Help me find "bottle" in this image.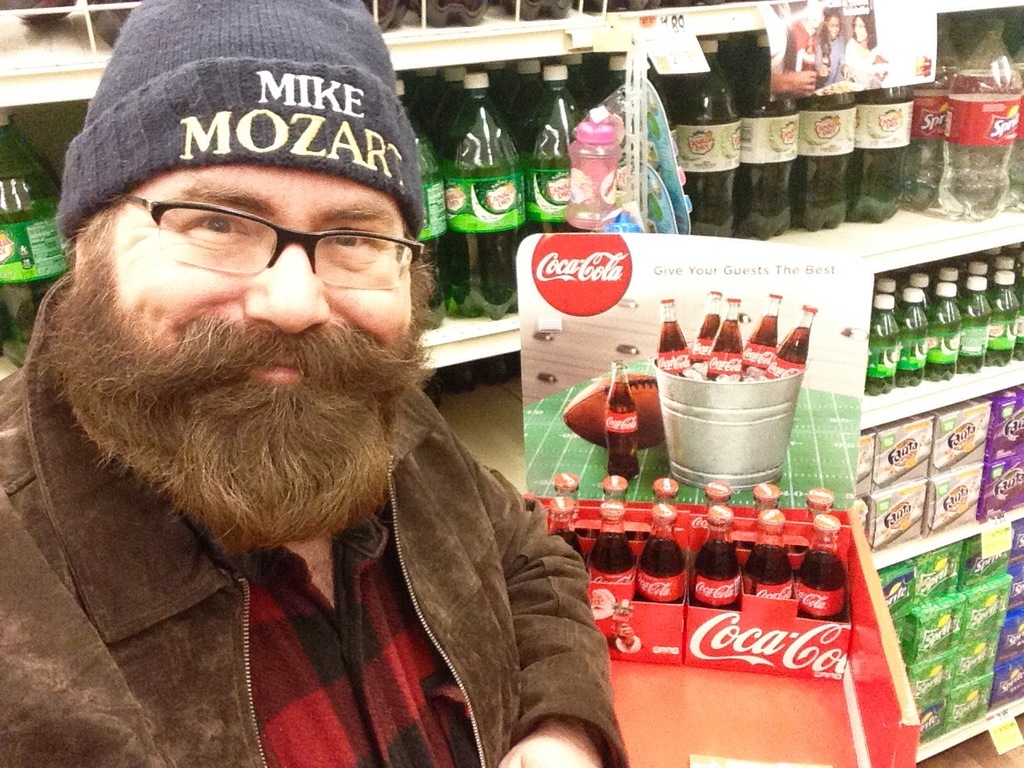
Found it: BBox(742, 294, 781, 372).
